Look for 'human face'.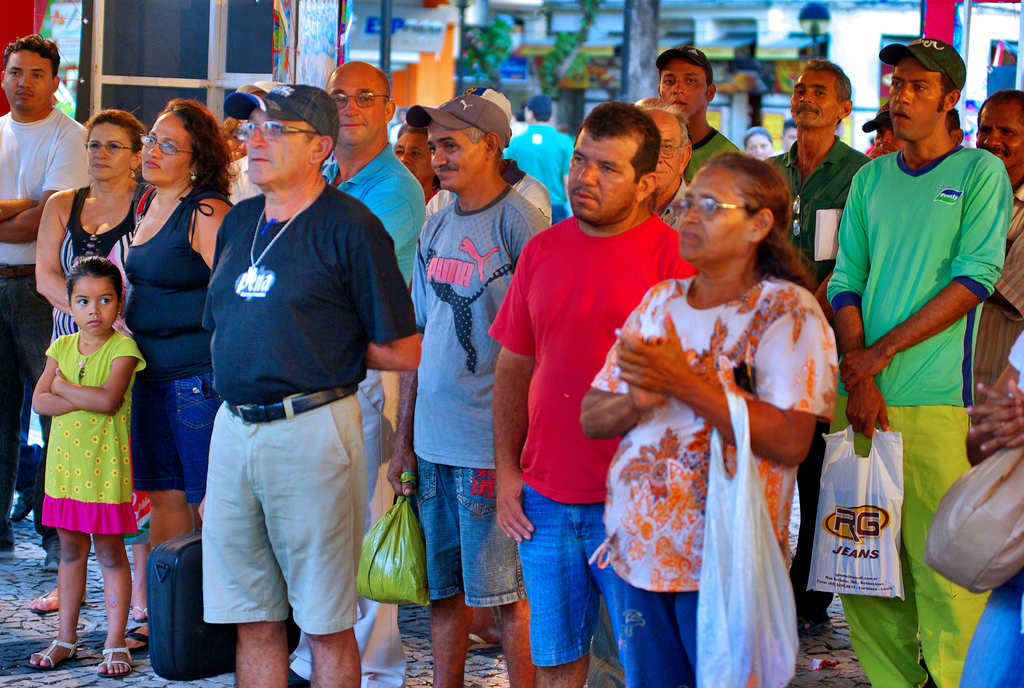
Found: bbox(141, 117, 189, 181).
